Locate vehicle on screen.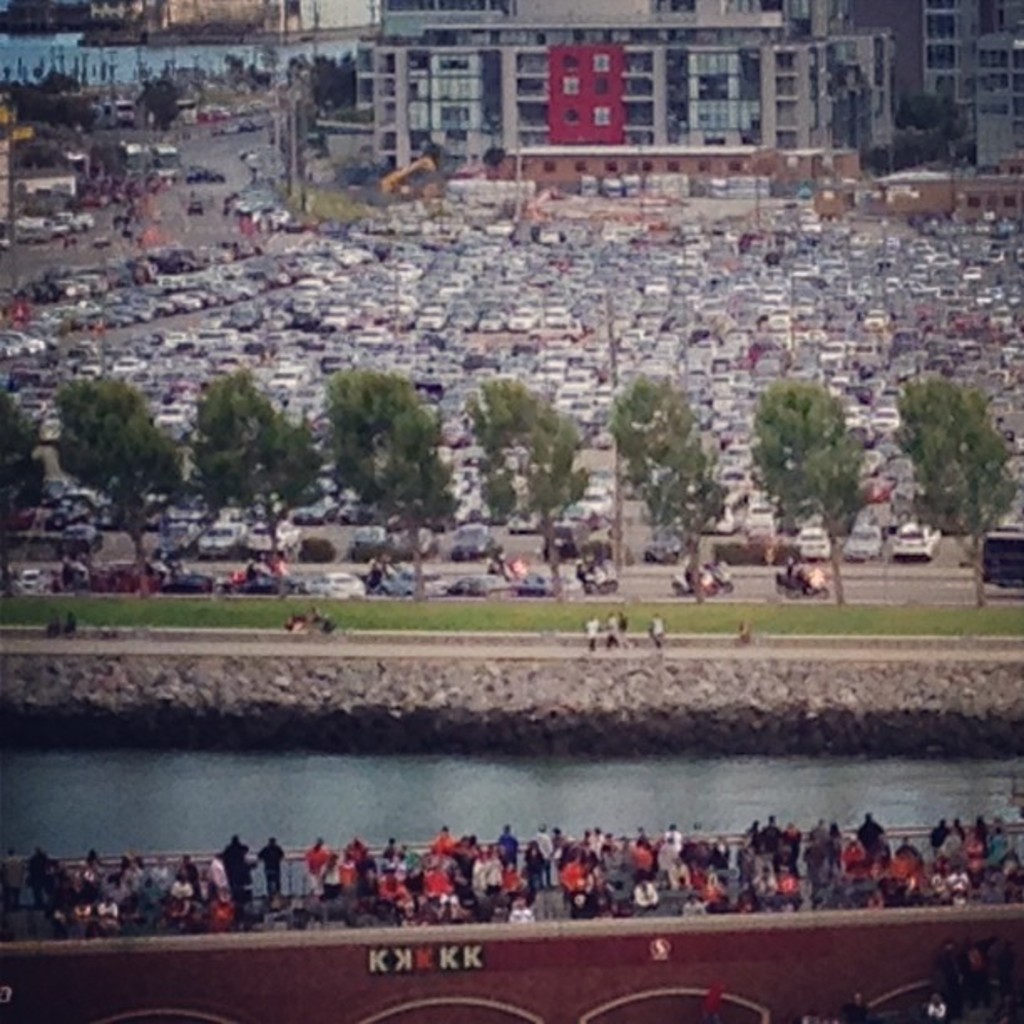
On screen at 805:524:827:552.
